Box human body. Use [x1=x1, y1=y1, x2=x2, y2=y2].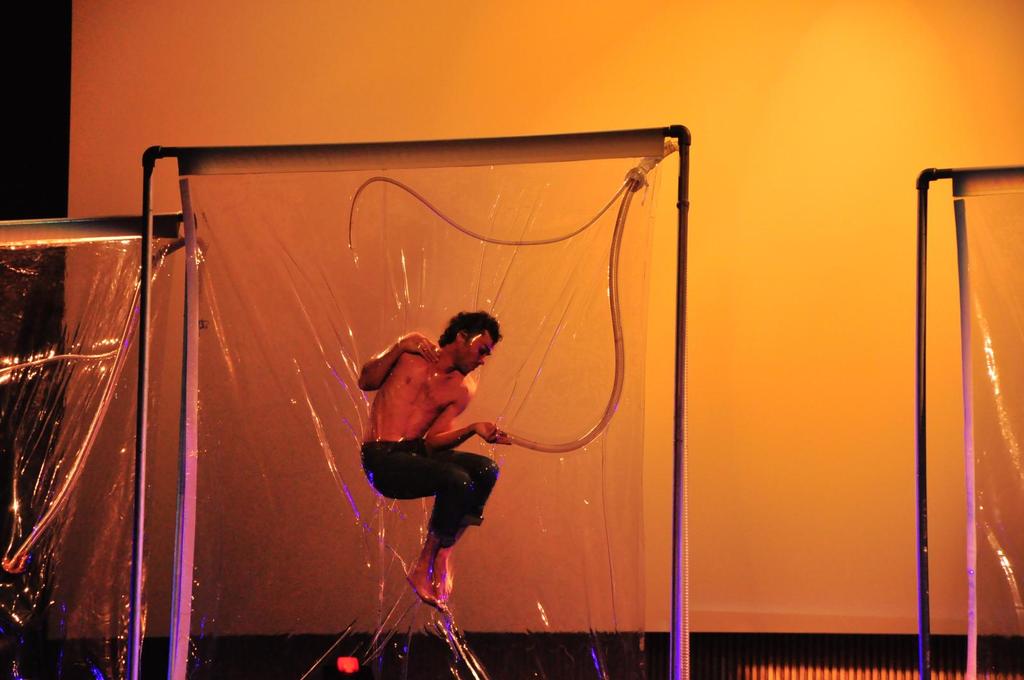
[x1=352, y1=319, x2=531, y2=580].
